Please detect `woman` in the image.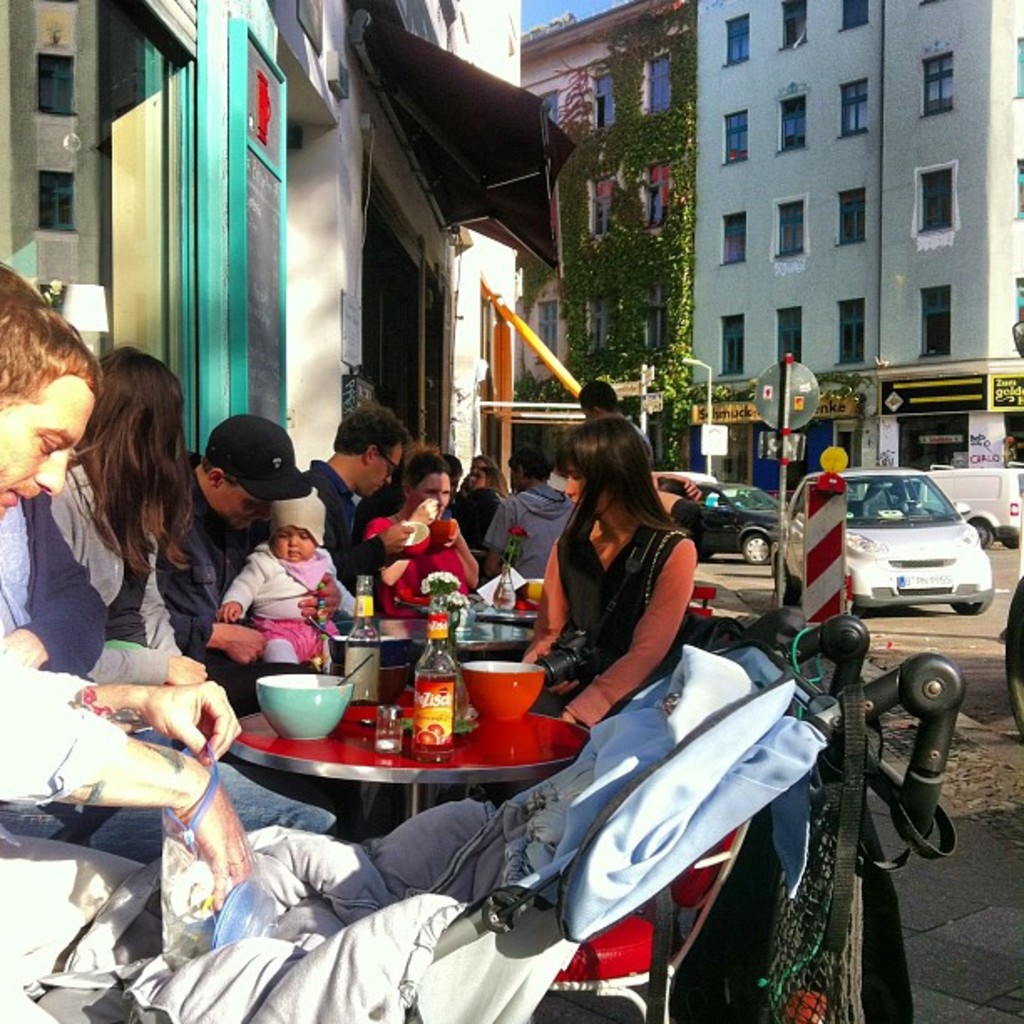
BBox(32, 340, 209, 686).
